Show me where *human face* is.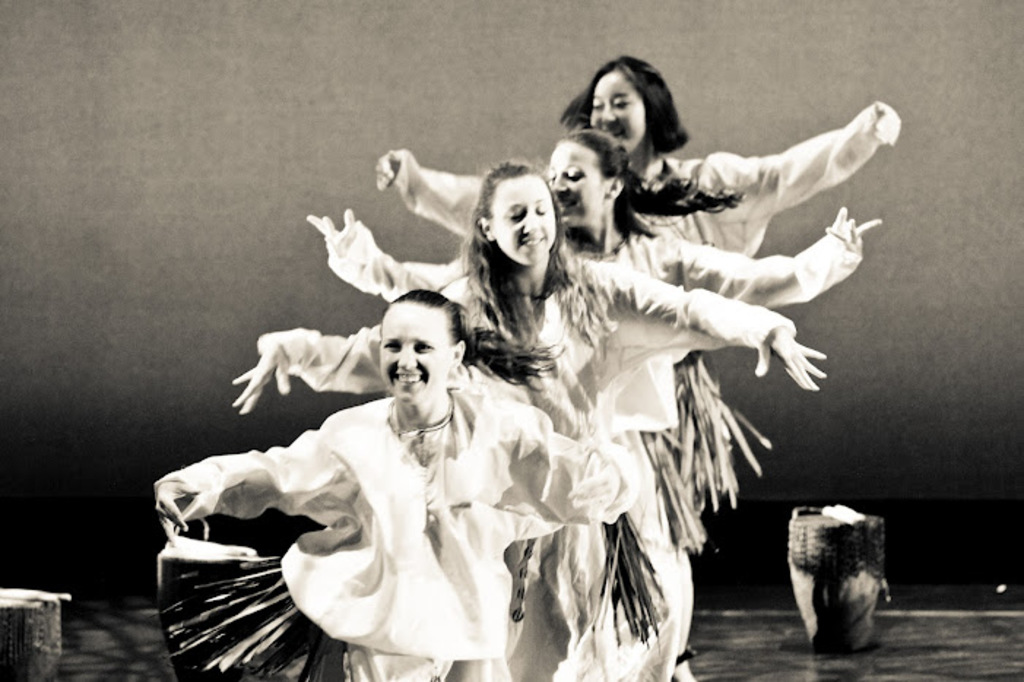
*human face* is at rect(383, 301, 450, 402).
